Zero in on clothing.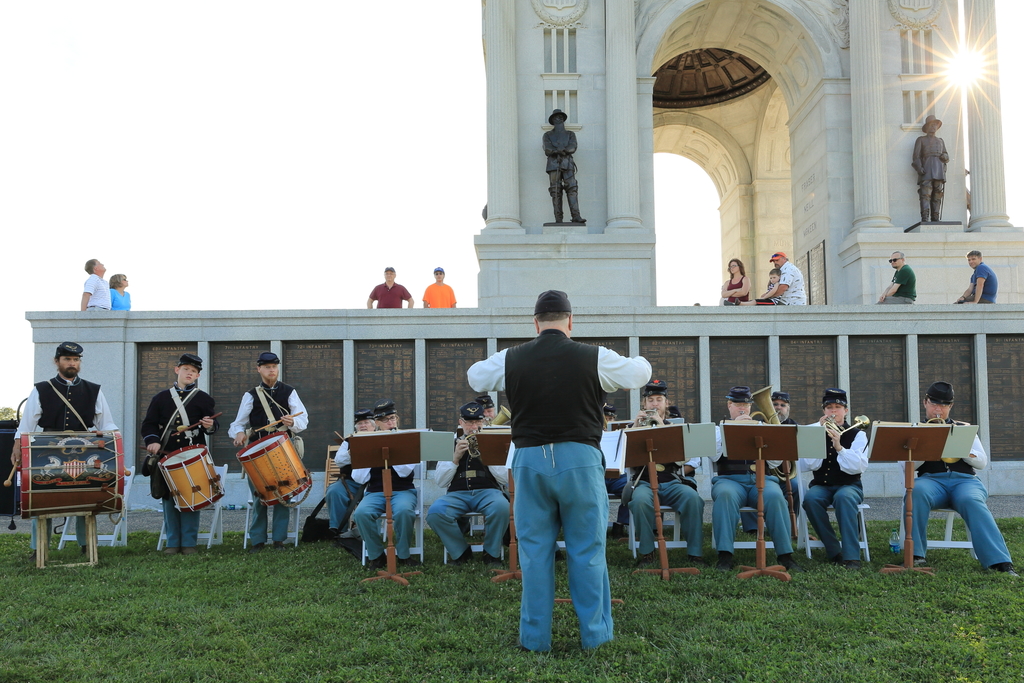
Zeroed in: bbox(753, 280, 782, 306).
